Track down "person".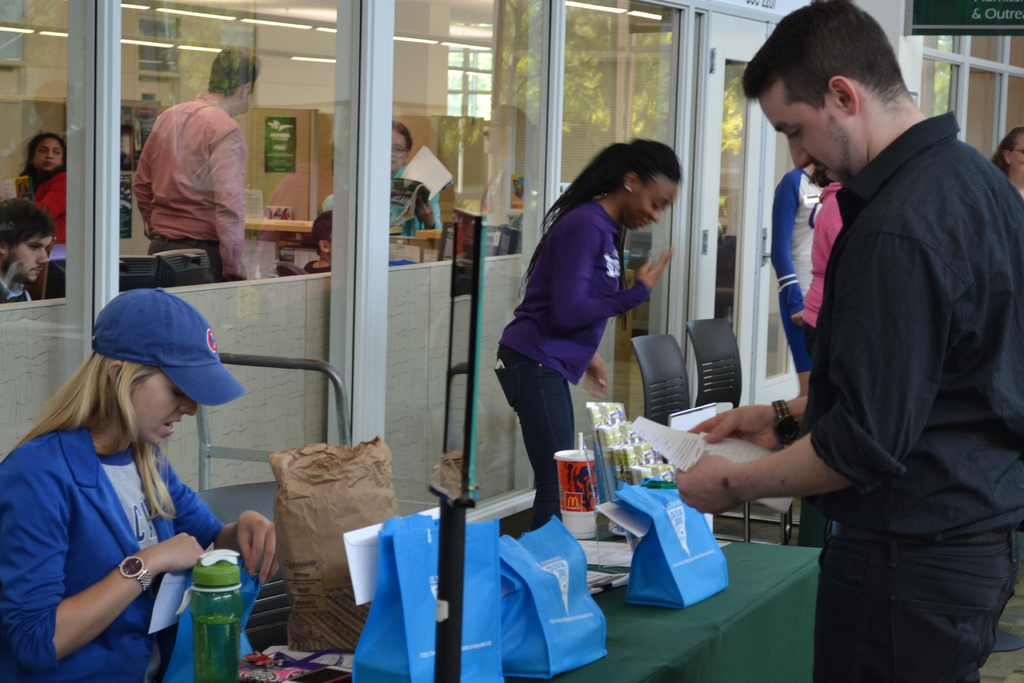
Tracked to 133:46:260:284.
